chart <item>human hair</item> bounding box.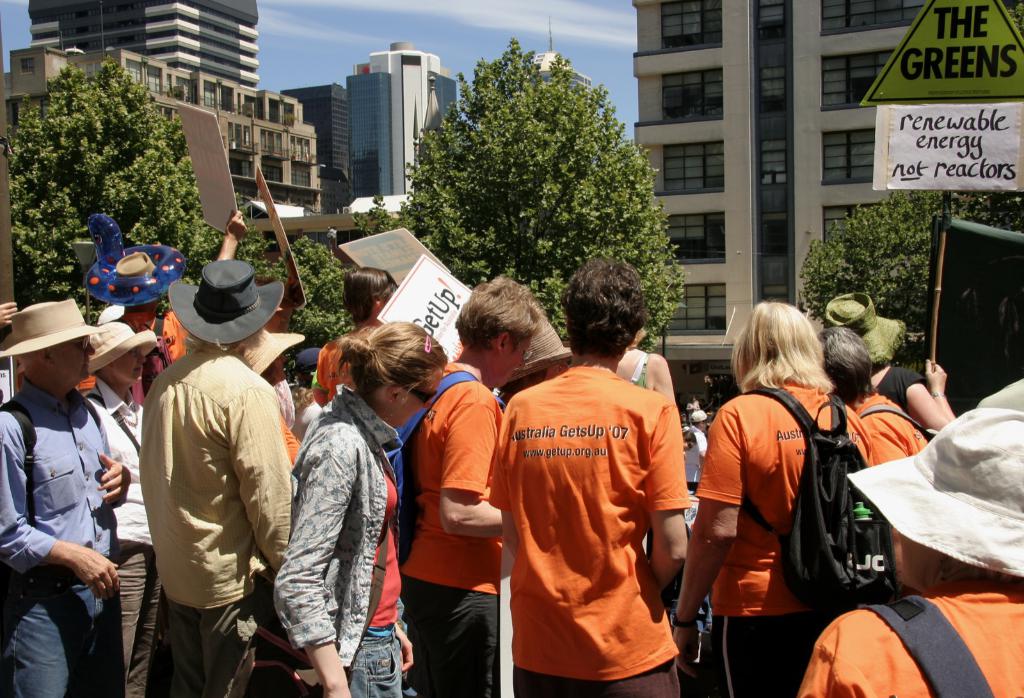
Charted: 184,319,271,351.
